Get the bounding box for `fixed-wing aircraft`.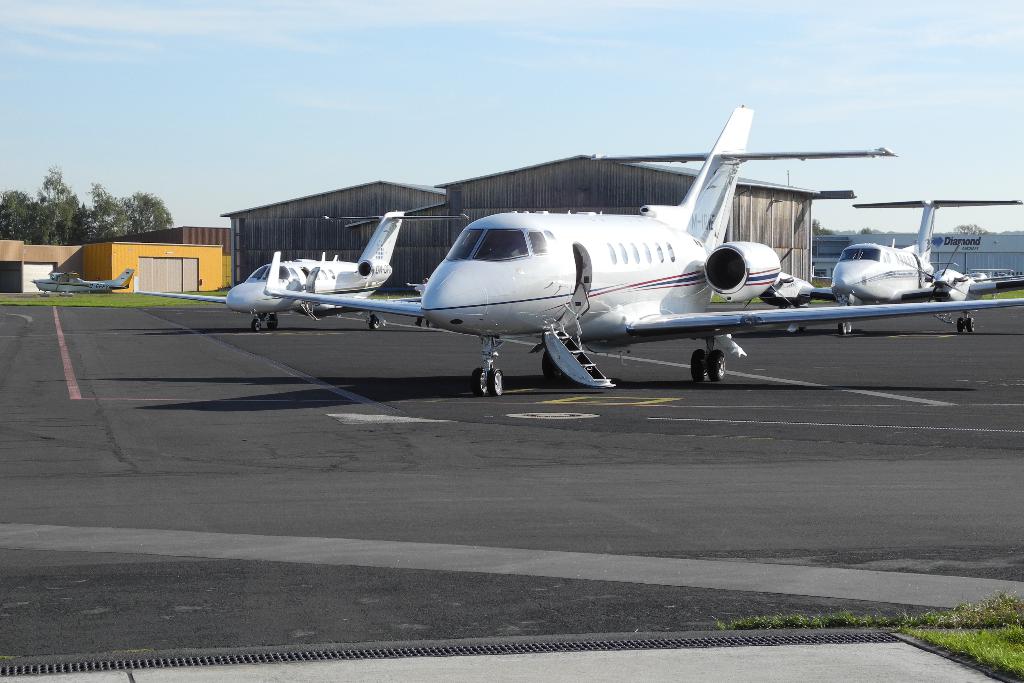
124:199:471:341.
